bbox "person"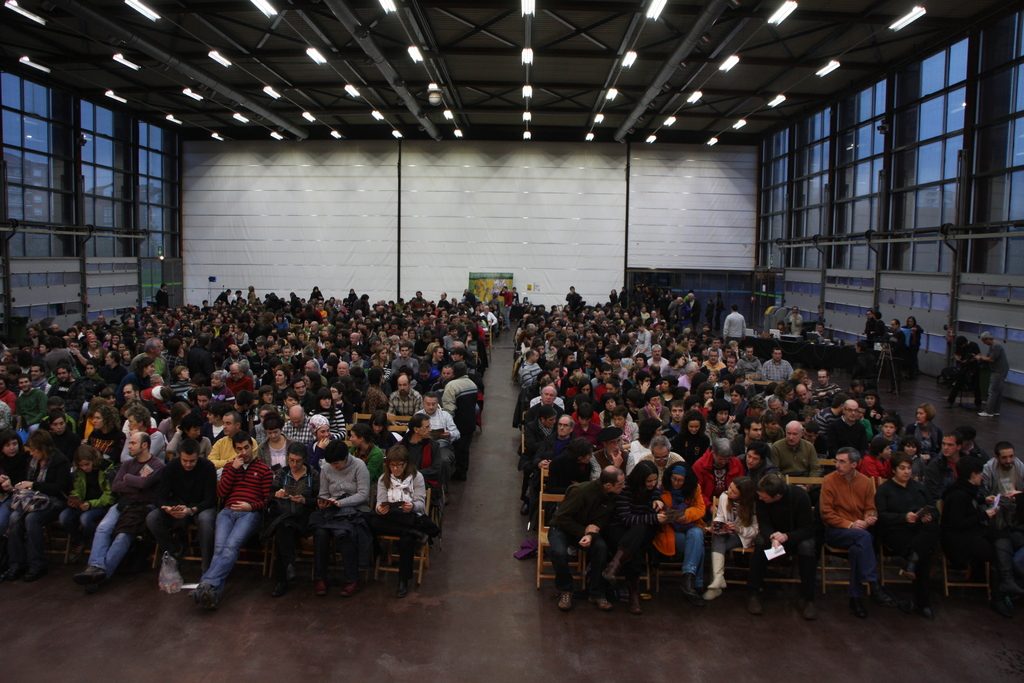
x1=372 y1=446 x2=438 y2=597
